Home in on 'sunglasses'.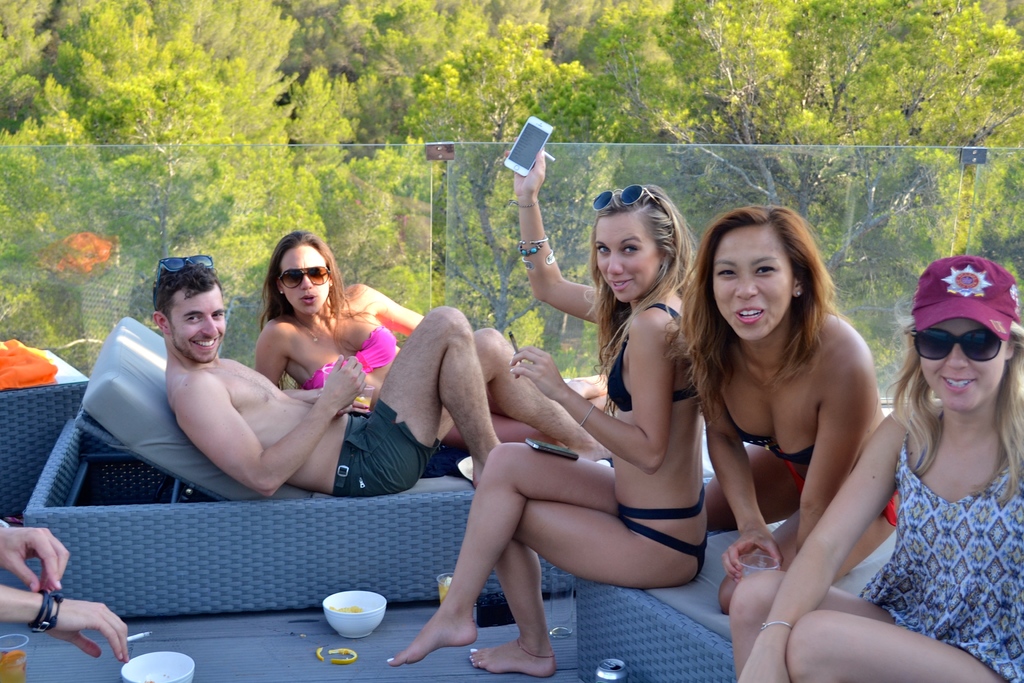
Homed in at x1=593, y1=185, x2=655, y2=205.
